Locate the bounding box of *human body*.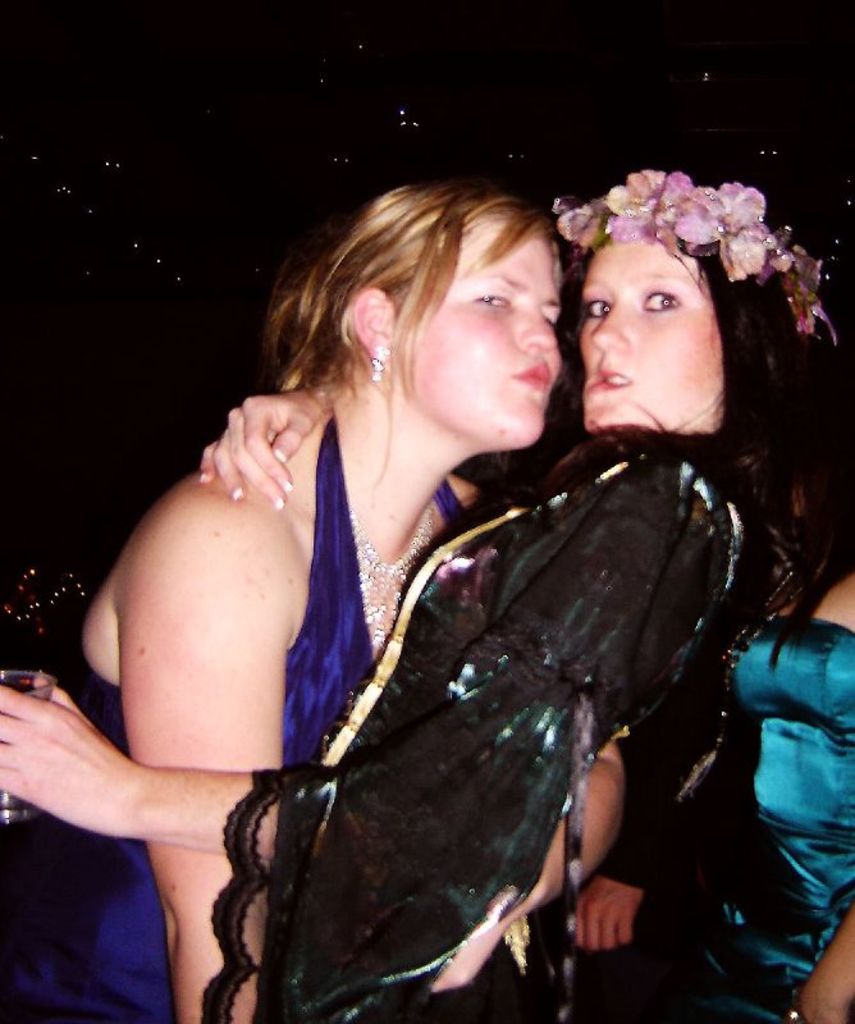
Bounding box: rect(0, 421, 788, 1023).
